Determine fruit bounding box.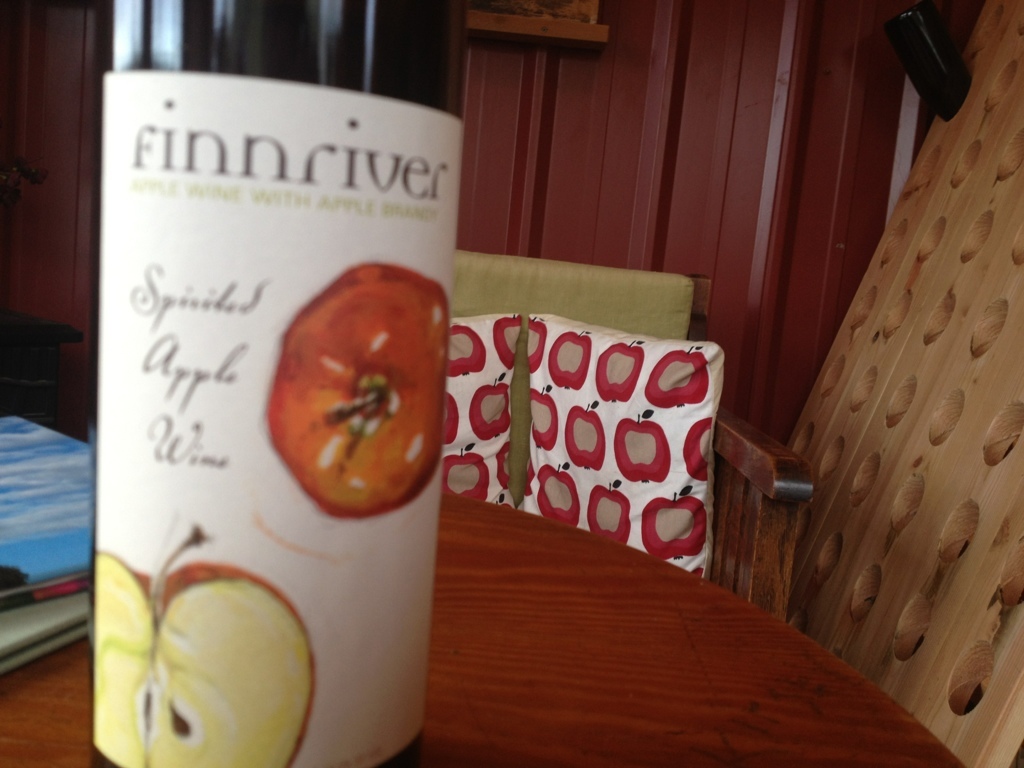
Determined: [x1=102, y1=521, x2=331, y2=767].
